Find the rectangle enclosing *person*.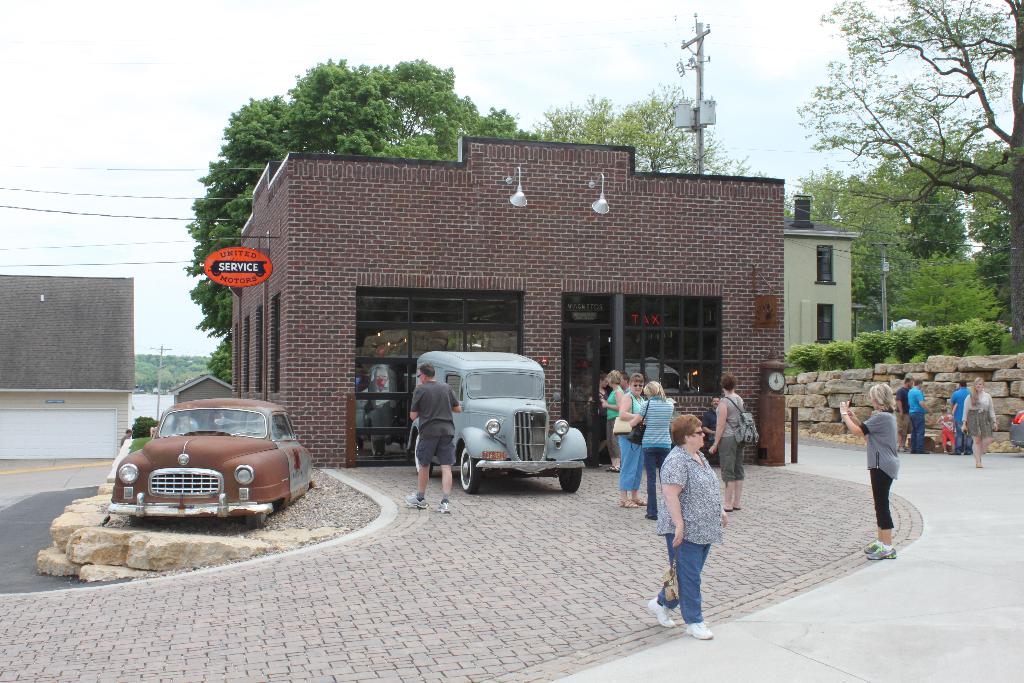
x1=609, y1=365, x2=630, y2=470.
